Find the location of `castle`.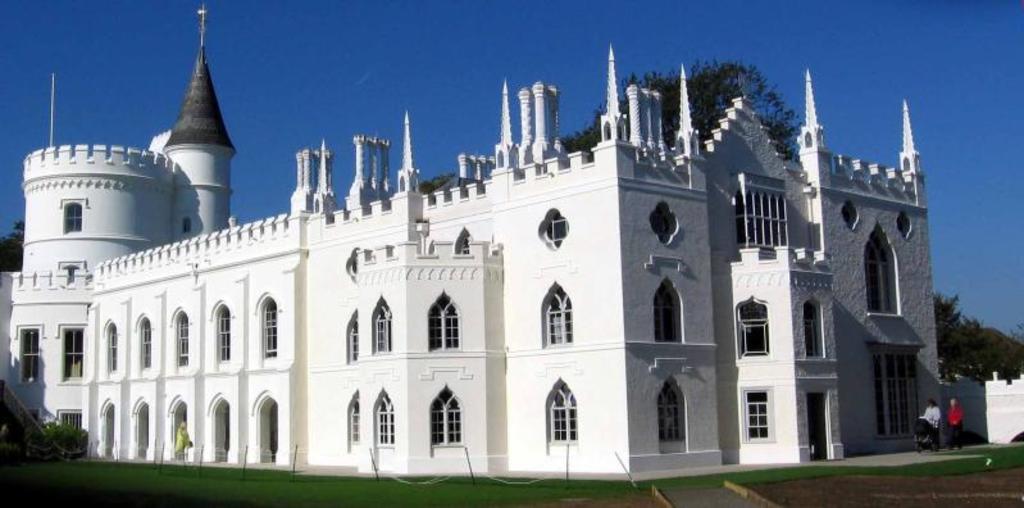
Location: bbox(14, 5, 1012, 504).
